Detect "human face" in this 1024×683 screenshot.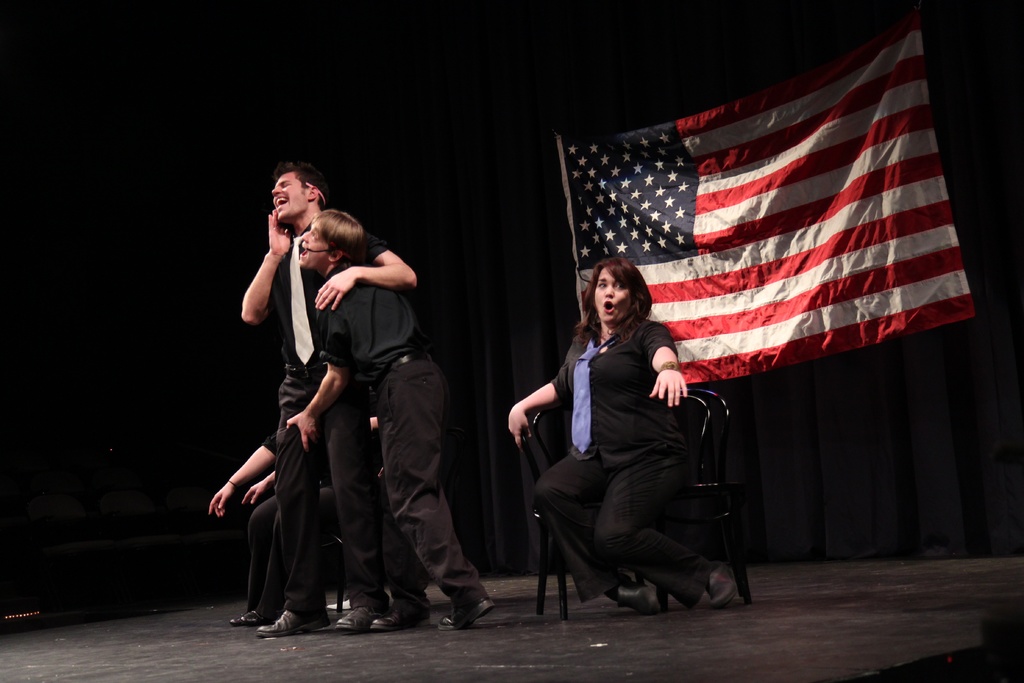
Detection: region(598, 268, 632, 324).
